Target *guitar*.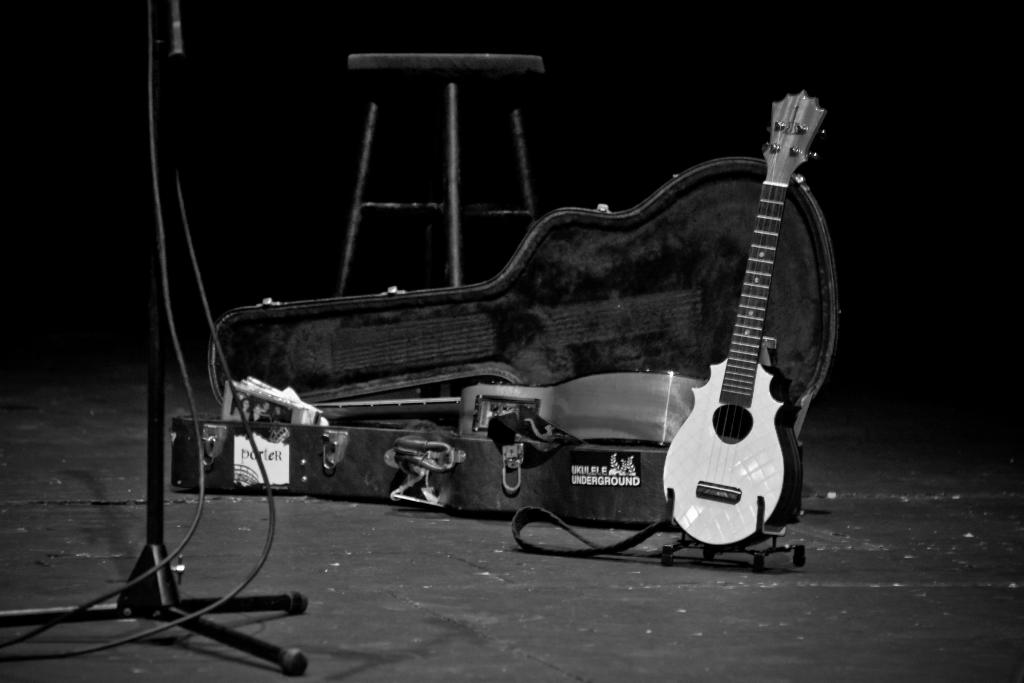
Target region: (657, 86, 830, 549).
